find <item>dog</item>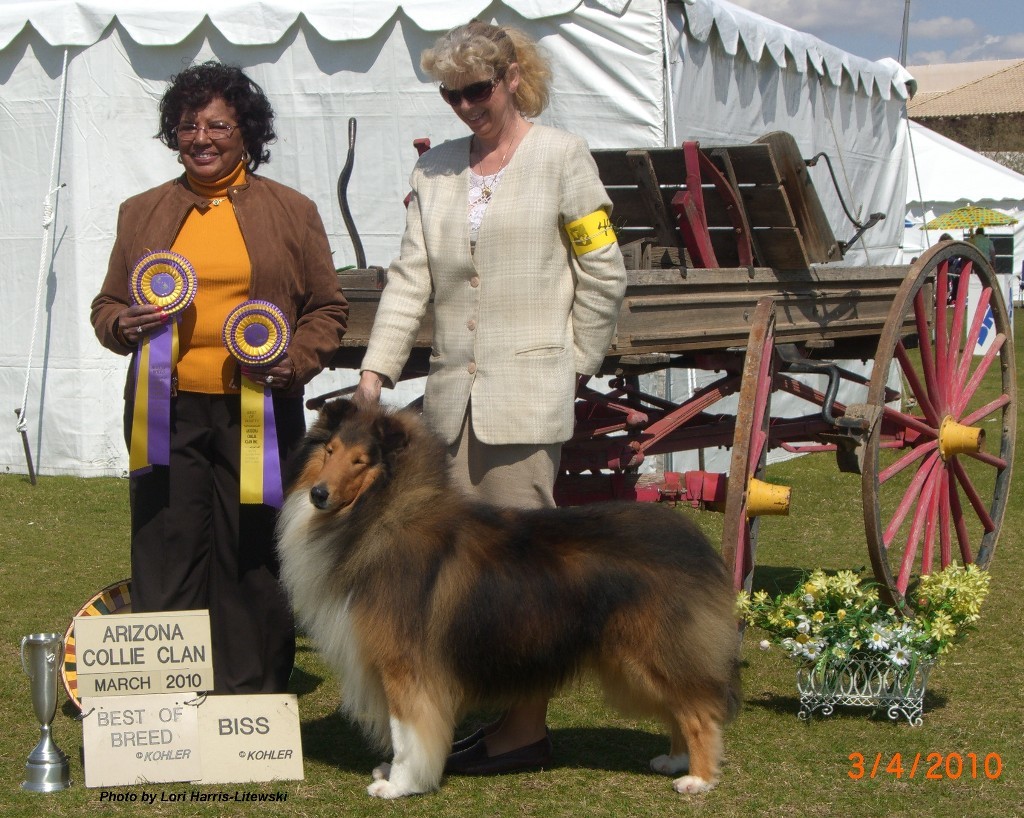
<region>275, 389, 739, 798</region>
